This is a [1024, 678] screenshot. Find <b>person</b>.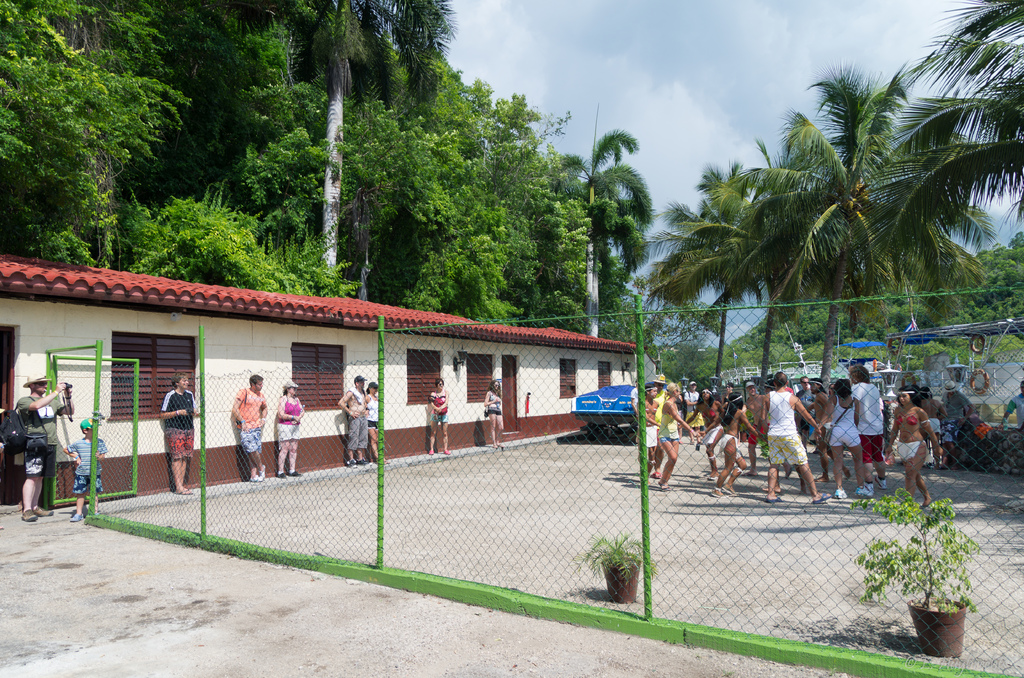
Bounding box: locate(940, 378, 980, 464).
